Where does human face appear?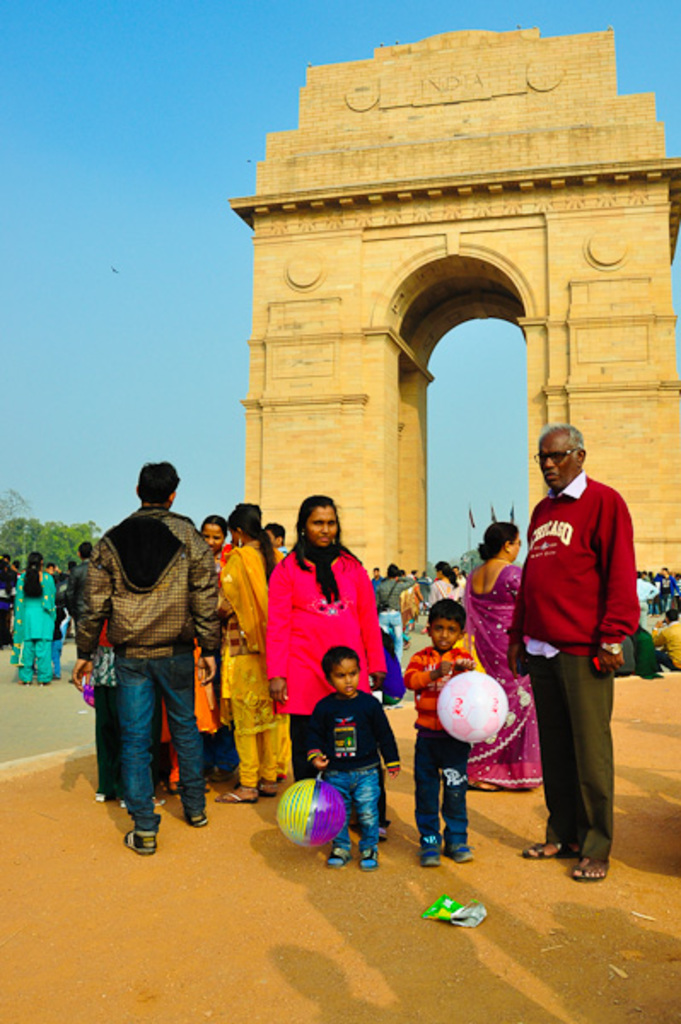
Appears at bbox(428, 621, 459, 650).
